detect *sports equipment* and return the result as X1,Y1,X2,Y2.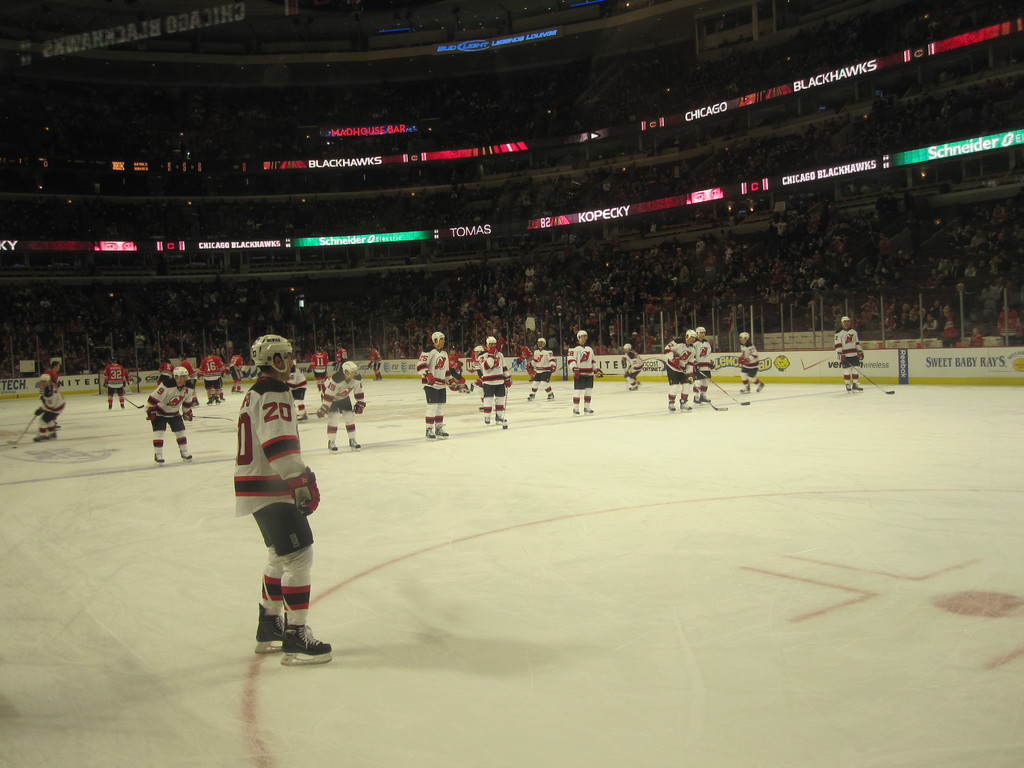
54,422,65,431.
